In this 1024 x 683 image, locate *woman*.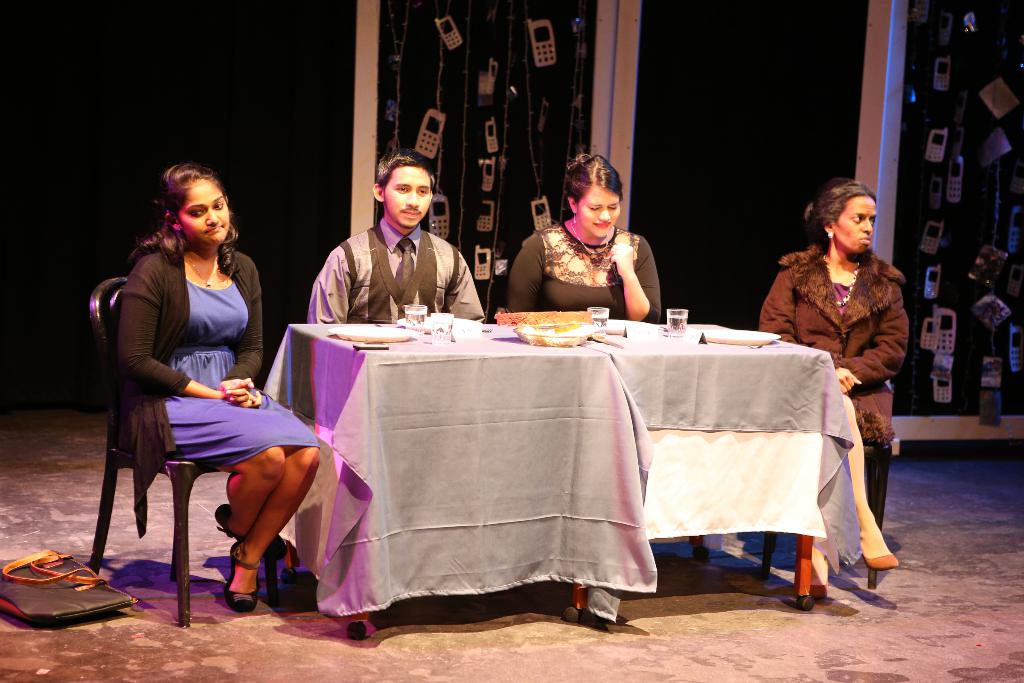
Bounding box: (505,151,661,327).
